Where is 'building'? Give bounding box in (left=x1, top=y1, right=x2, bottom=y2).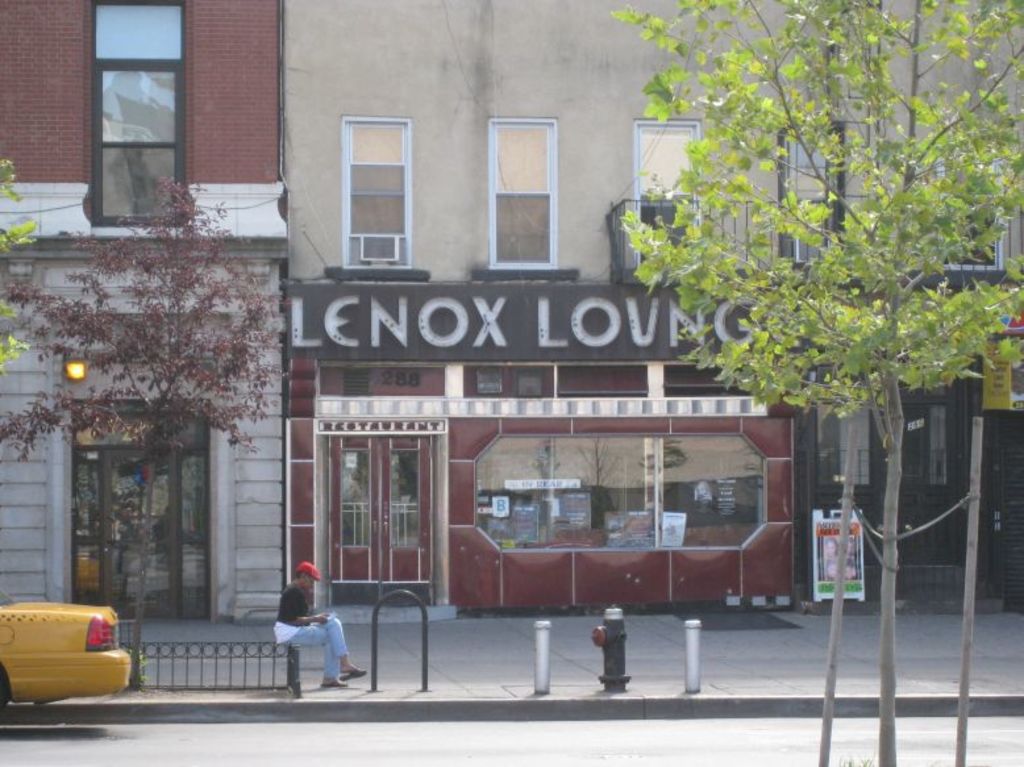
(left=0, top=0, right=299, bottom=618).
